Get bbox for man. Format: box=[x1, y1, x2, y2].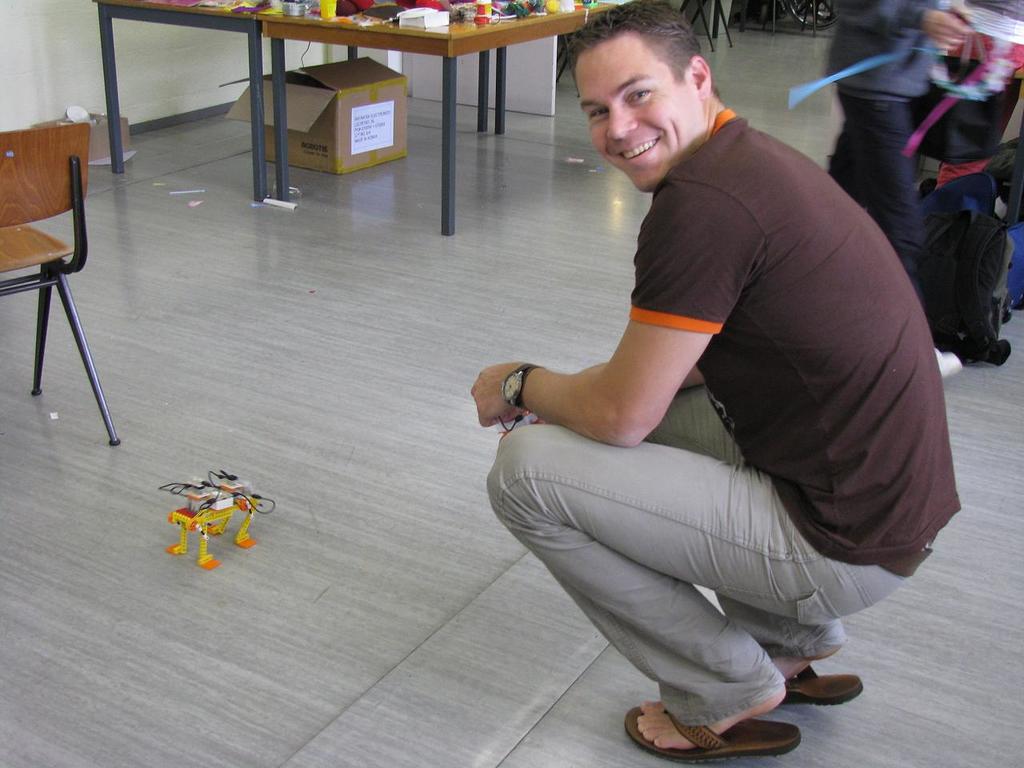
box=[465, 6, 962, 739].
